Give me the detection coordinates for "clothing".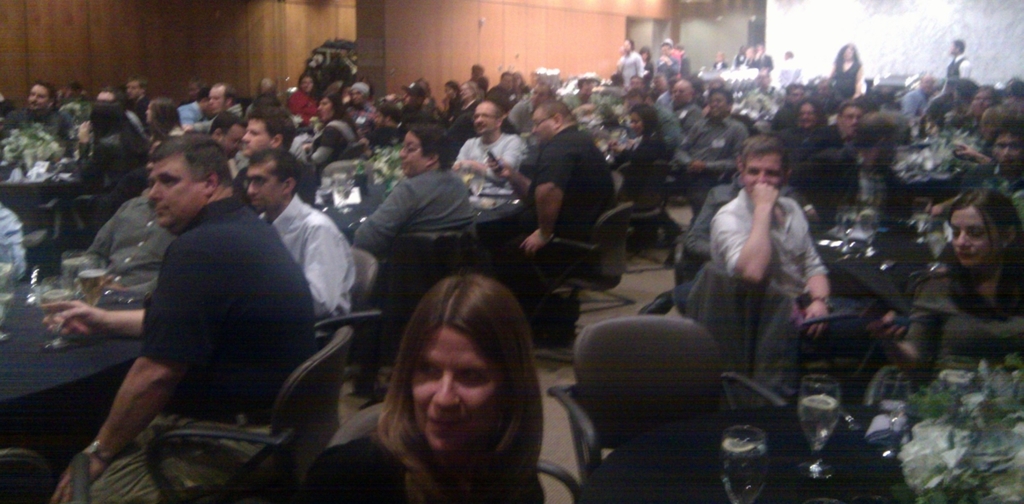
456, 136, 538, 197.
